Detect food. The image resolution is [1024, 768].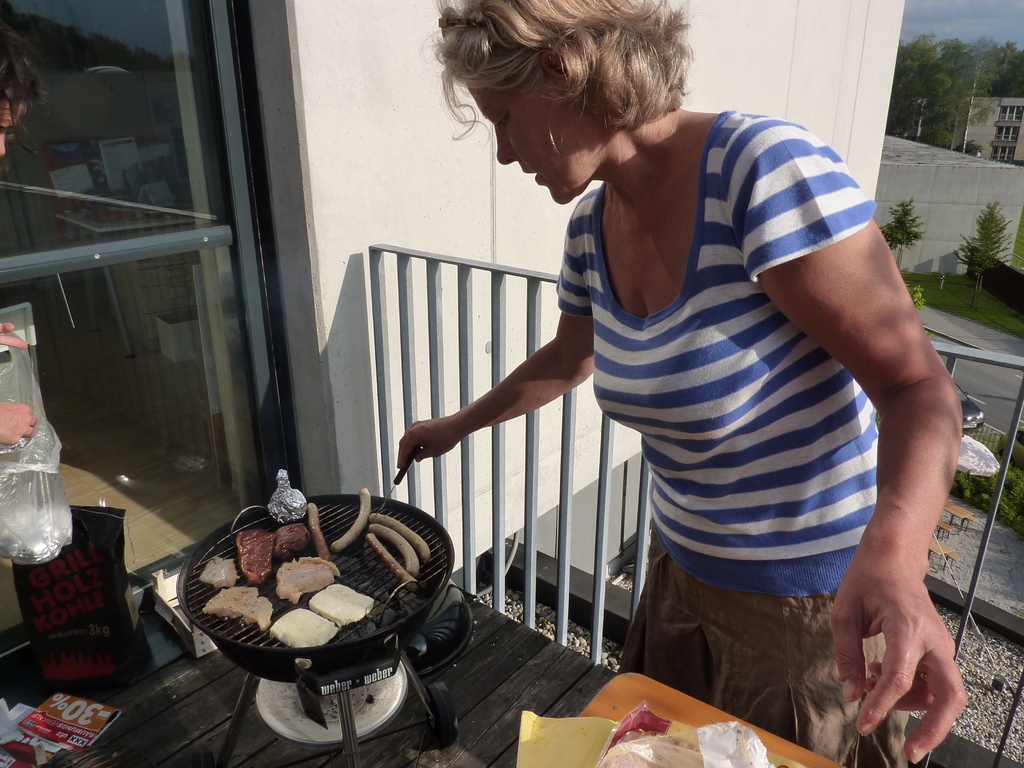
left=372, top=512, right=432, bottom=563.
